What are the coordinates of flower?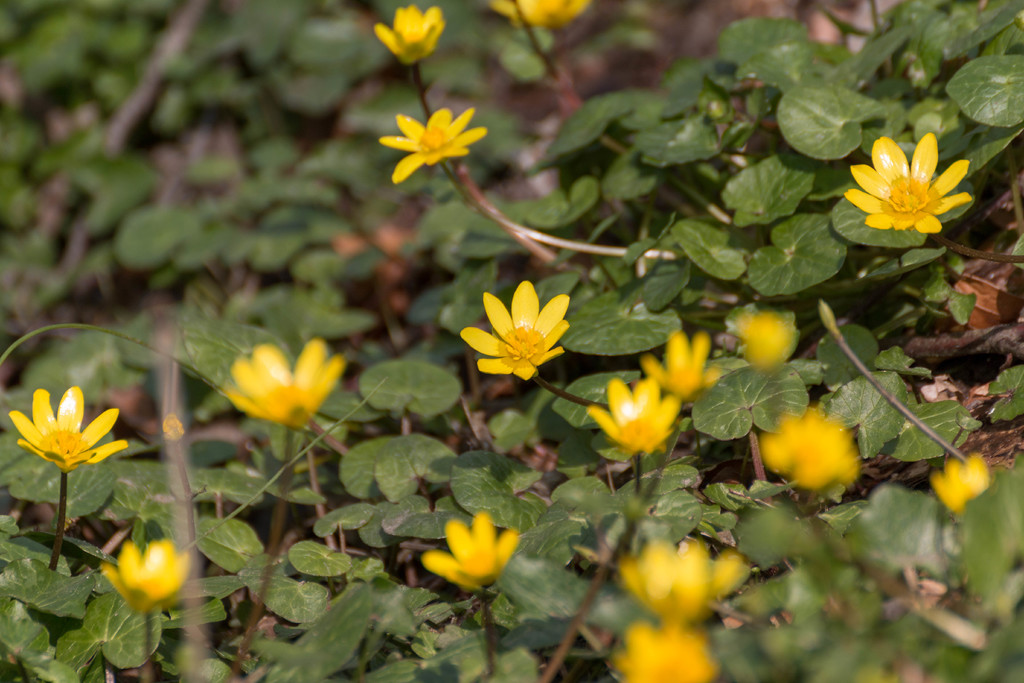
[x1=10, y1=389, x2=126, y2=477].
